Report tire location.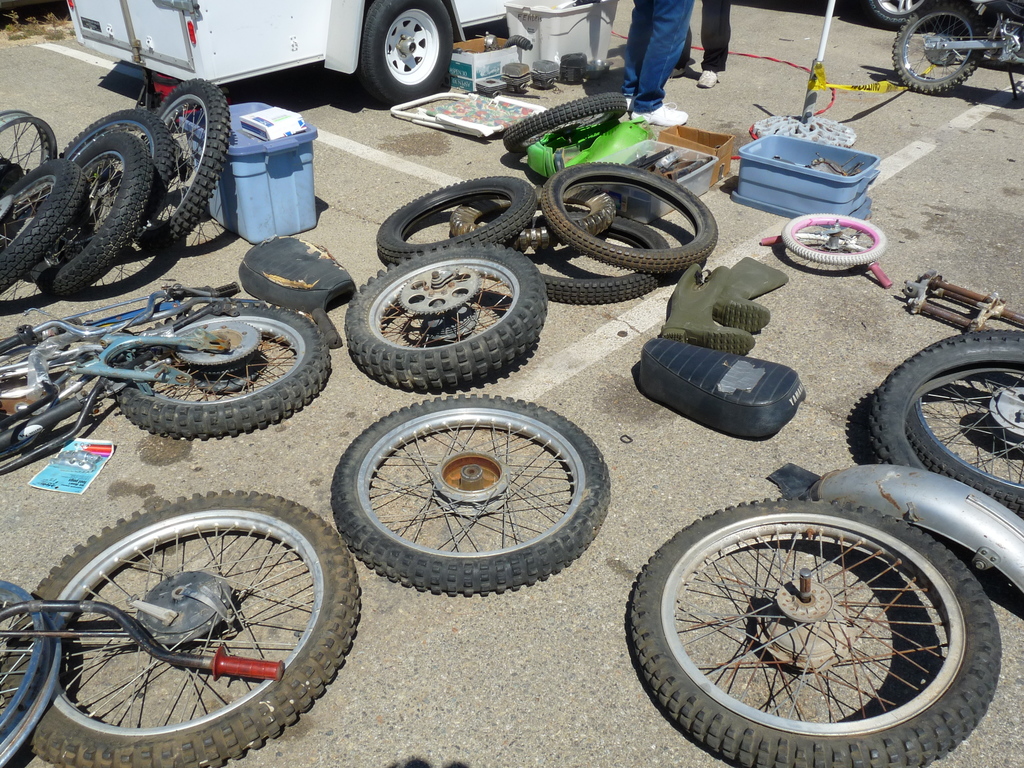
Report: [x1=540, y1=163, x2=716, y2=271].
